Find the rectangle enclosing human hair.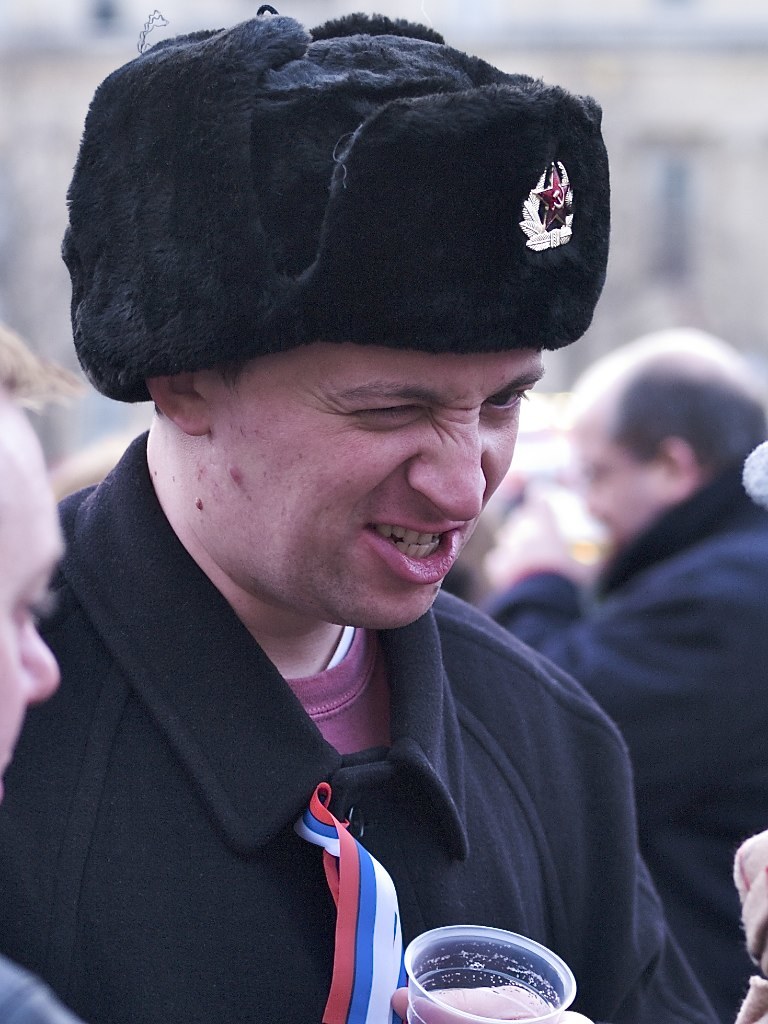
(x1=0, y1=318, x2=80, y2=419).
